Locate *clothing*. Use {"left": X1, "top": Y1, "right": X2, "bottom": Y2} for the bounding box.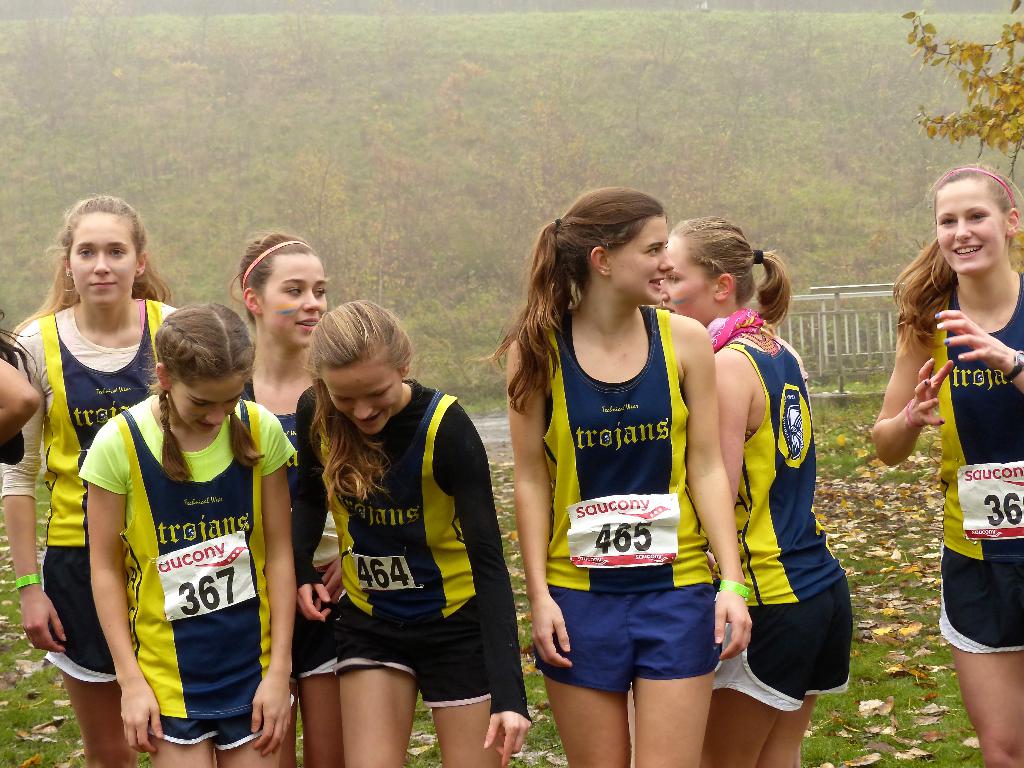
{"left": 0, "top": 303, "right": 182, "bottom": 685}.
